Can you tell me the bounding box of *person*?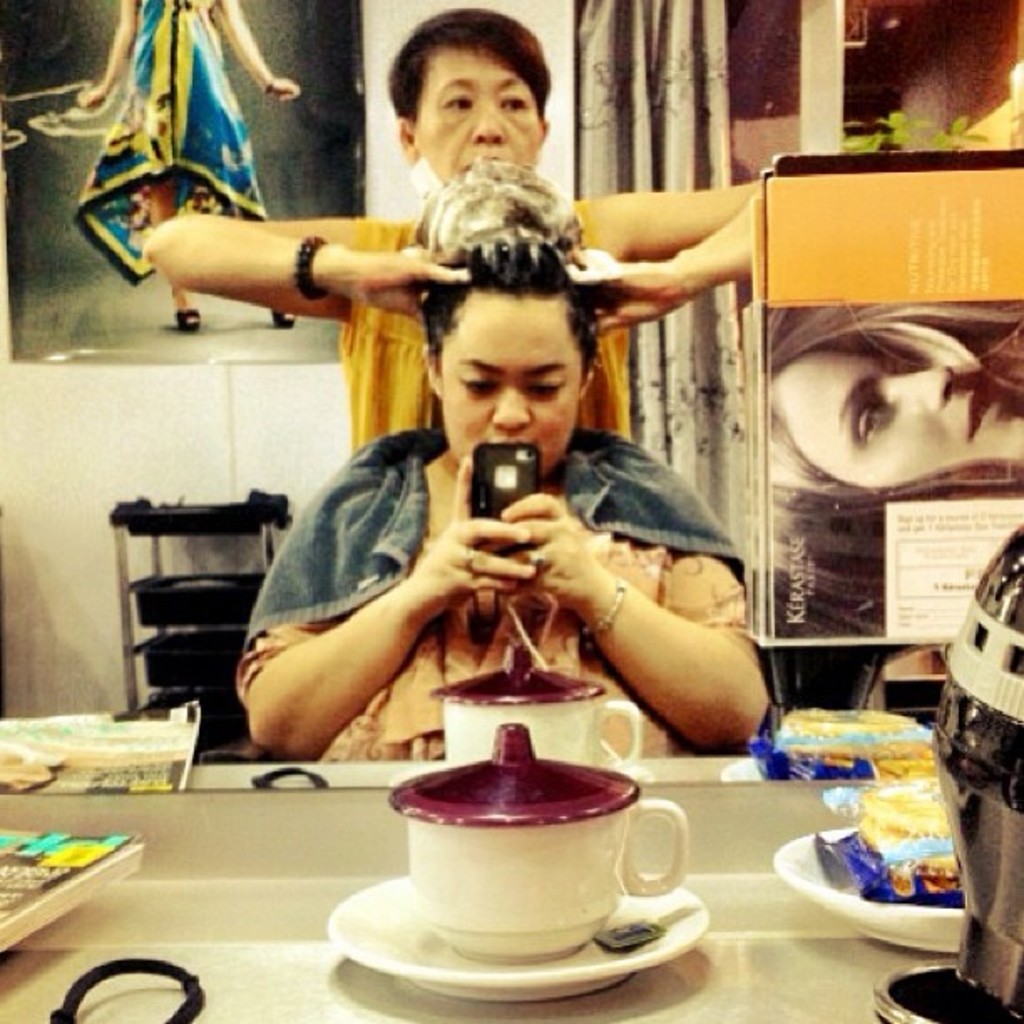
detection(196, 206, 773, 812).
